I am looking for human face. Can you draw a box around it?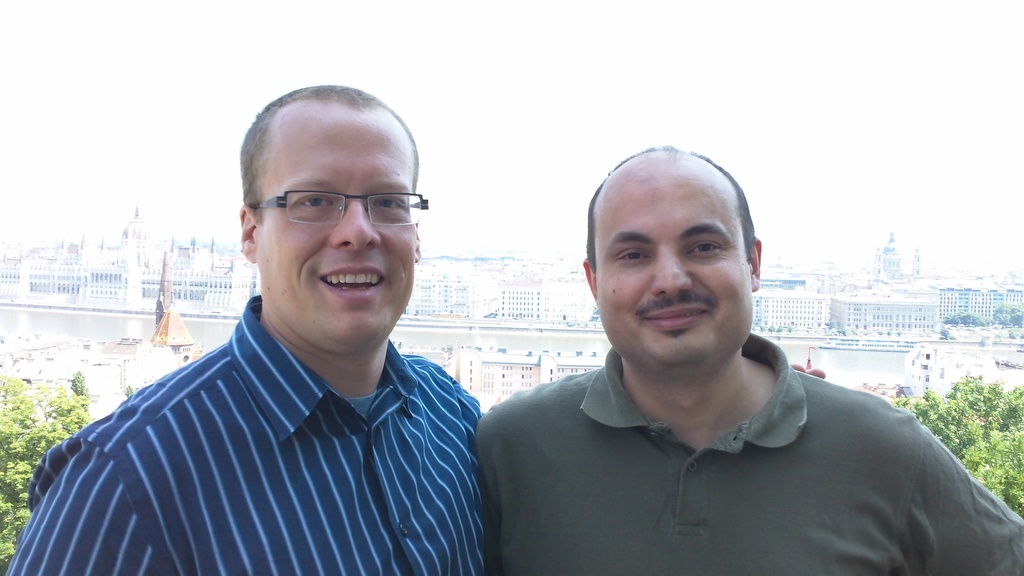
Sure, the bounding box is detection(598, 168, 755, 369).
